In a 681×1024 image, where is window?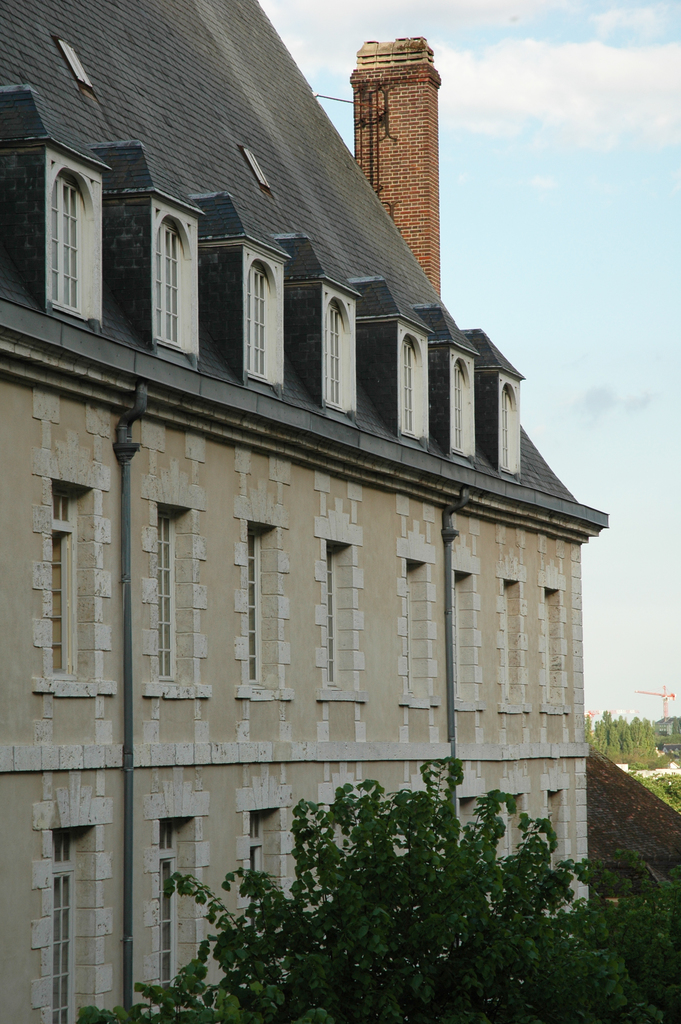
bbox=(399, 323, 432, 442).
